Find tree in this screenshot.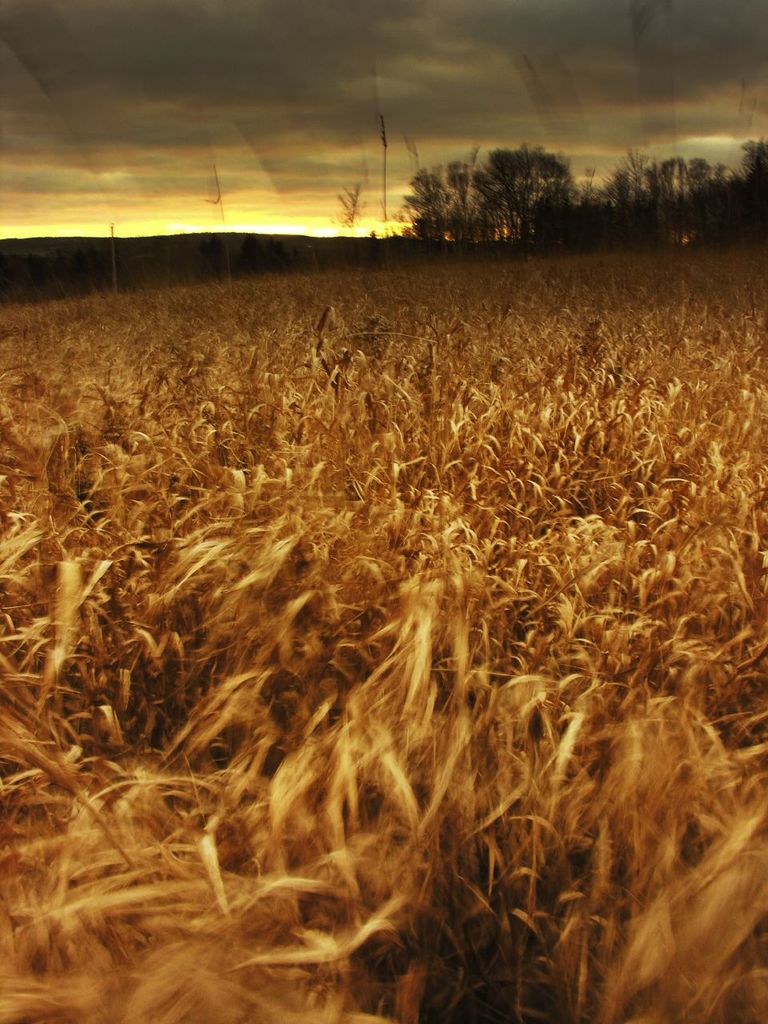
The bounding box for tree is (x1=474, y1=141, x2=573, y2=242).
